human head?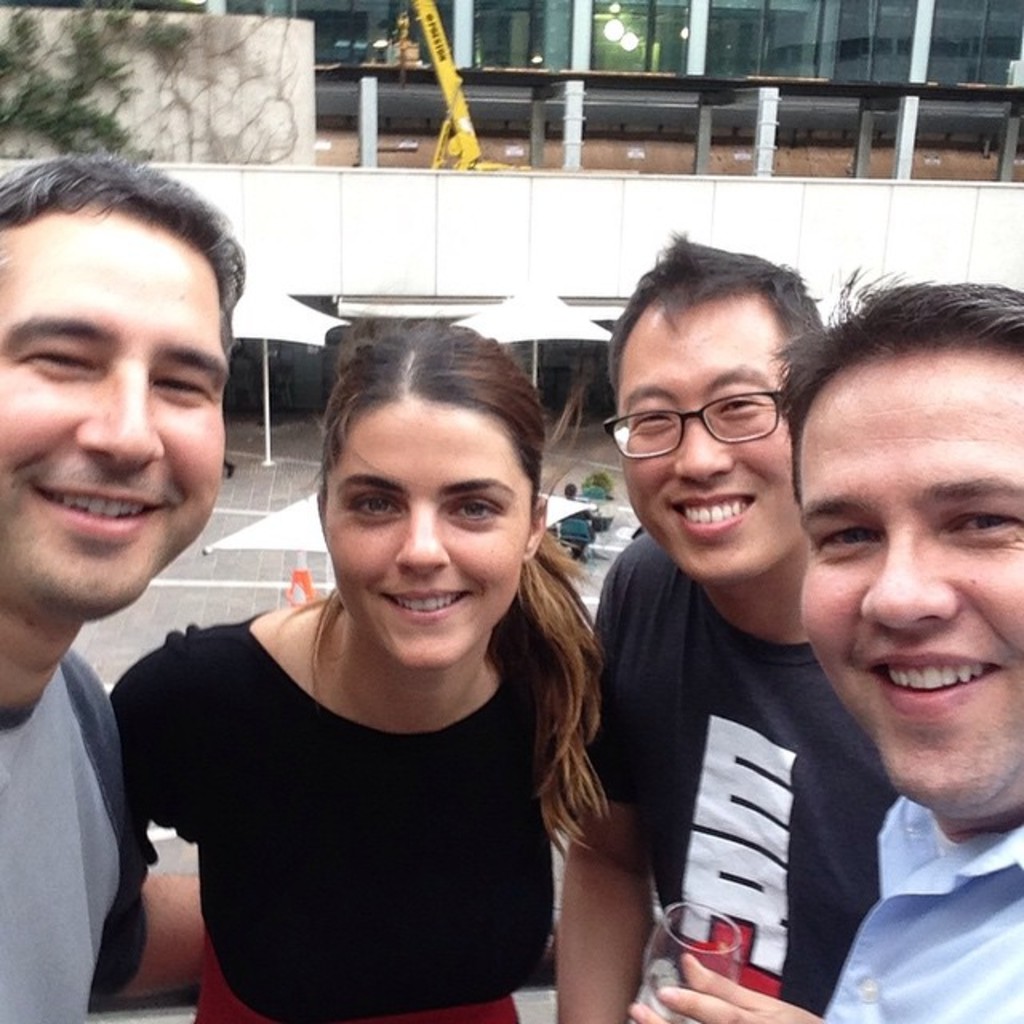
606:234:819:581
